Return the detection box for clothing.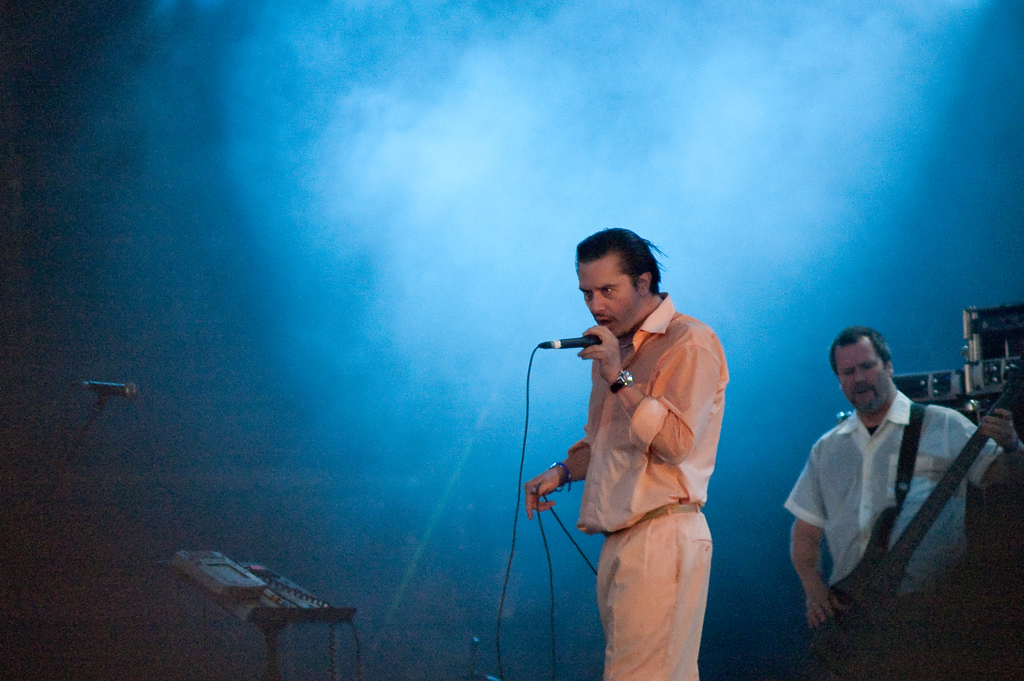
locate(808, 392, 1010, 680).
